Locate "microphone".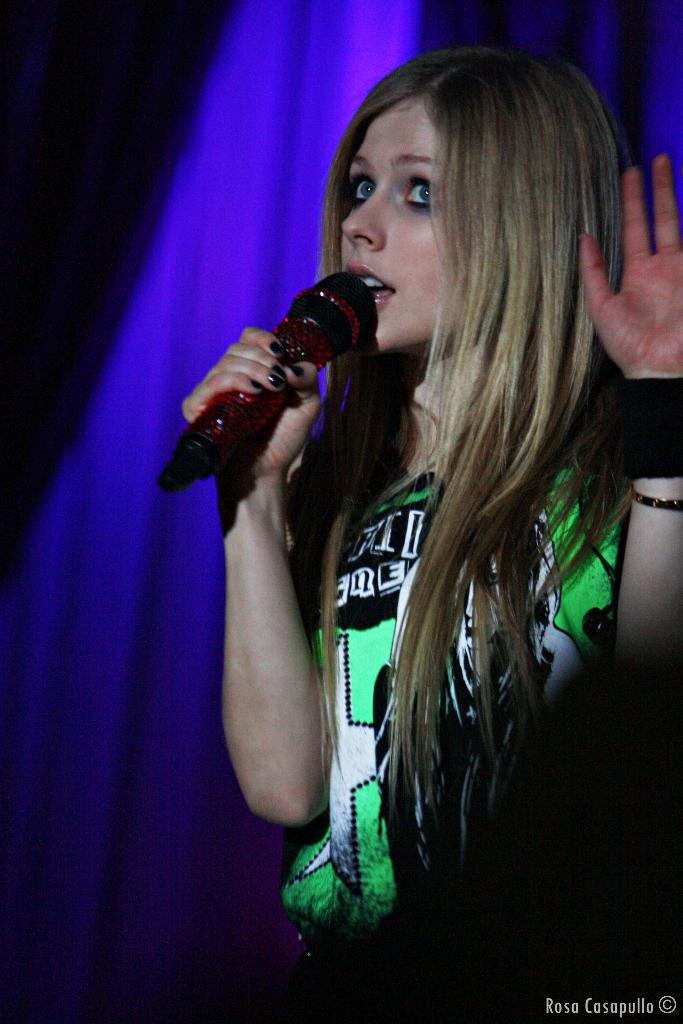
Bounding box: l=160, t=262, r=402, b=477.
